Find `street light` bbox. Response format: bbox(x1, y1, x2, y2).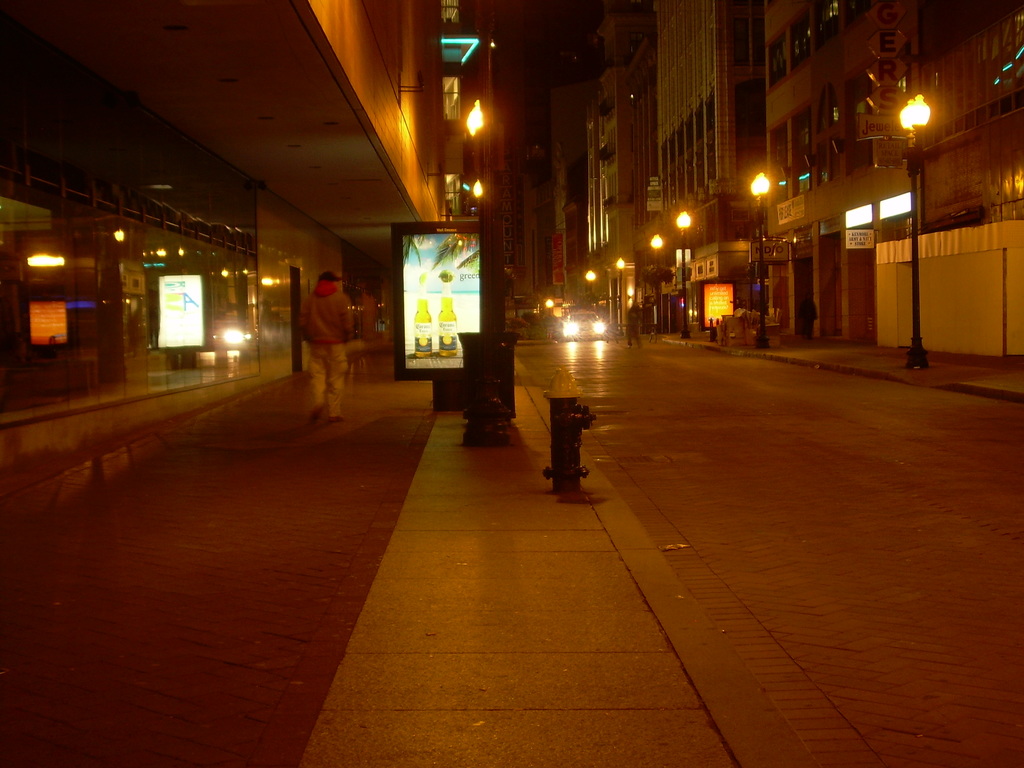
bbox(652, 230, 666, 338).
